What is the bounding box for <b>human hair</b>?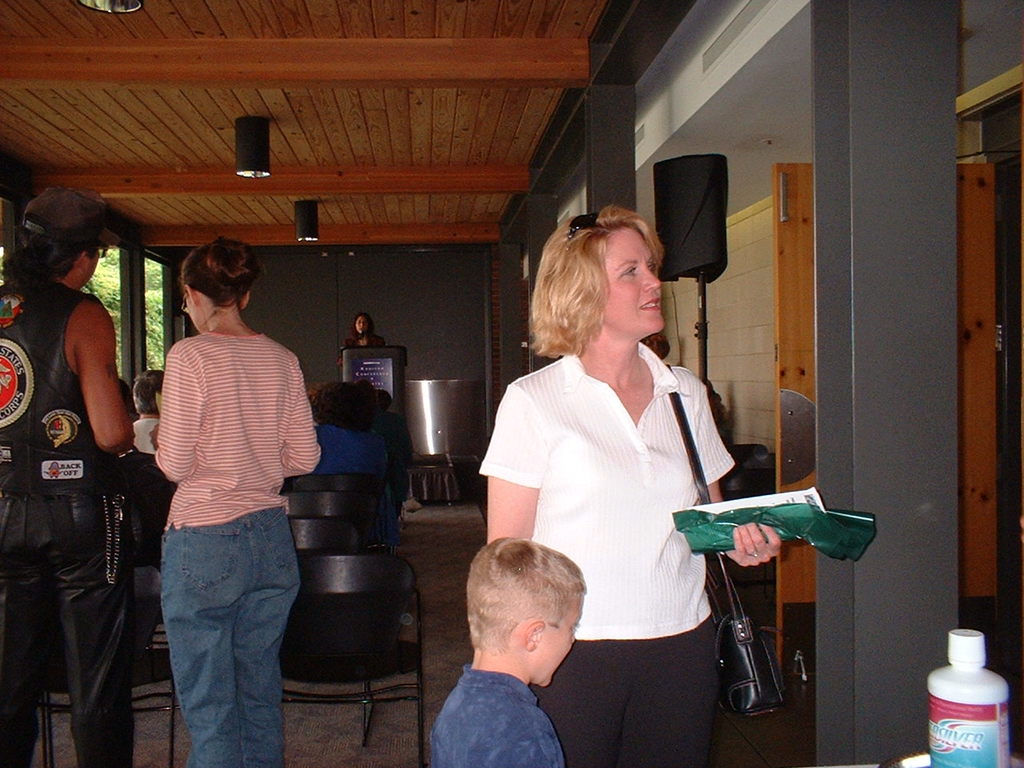
[536, 218, 670, 348].
